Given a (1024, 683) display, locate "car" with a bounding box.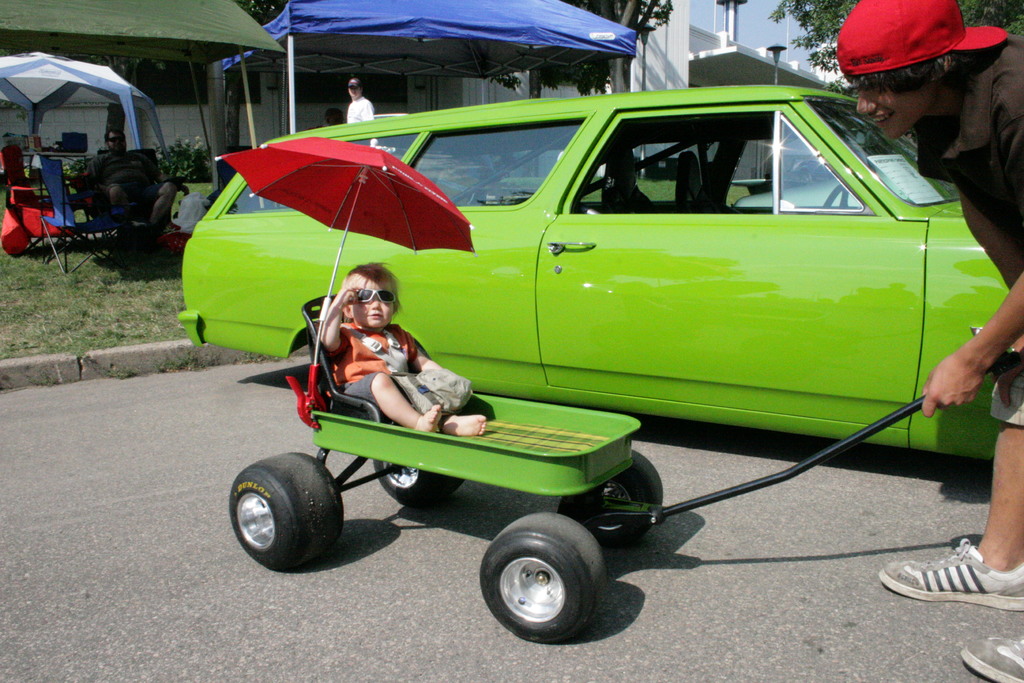
Located: (178,85,1012,465).
